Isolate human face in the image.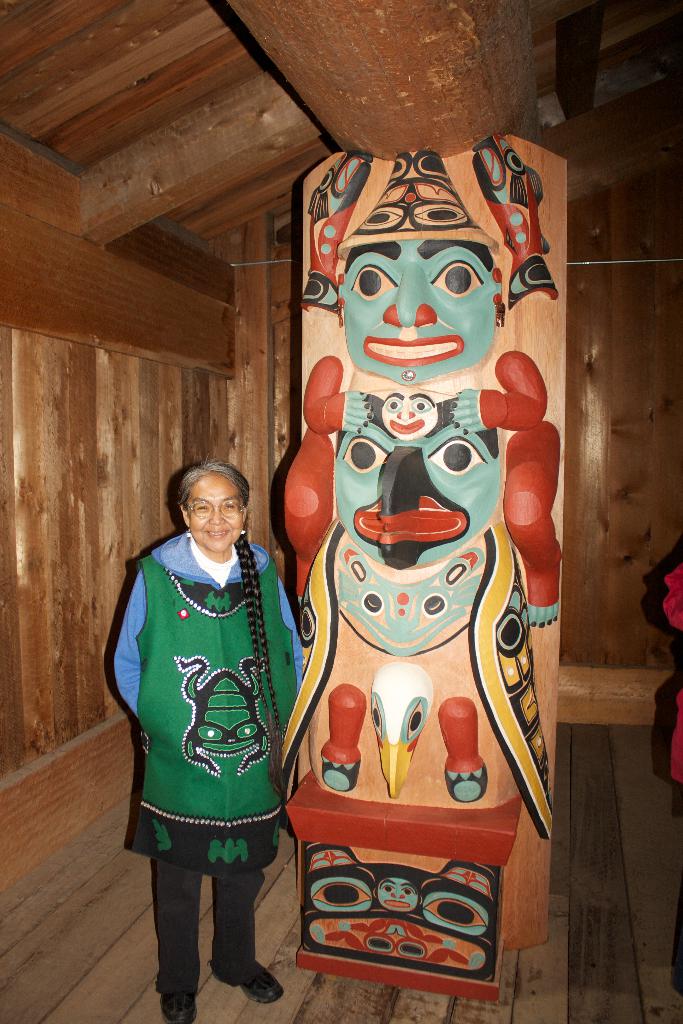
Isolated region: bbox(185, 471, 243, 552).
